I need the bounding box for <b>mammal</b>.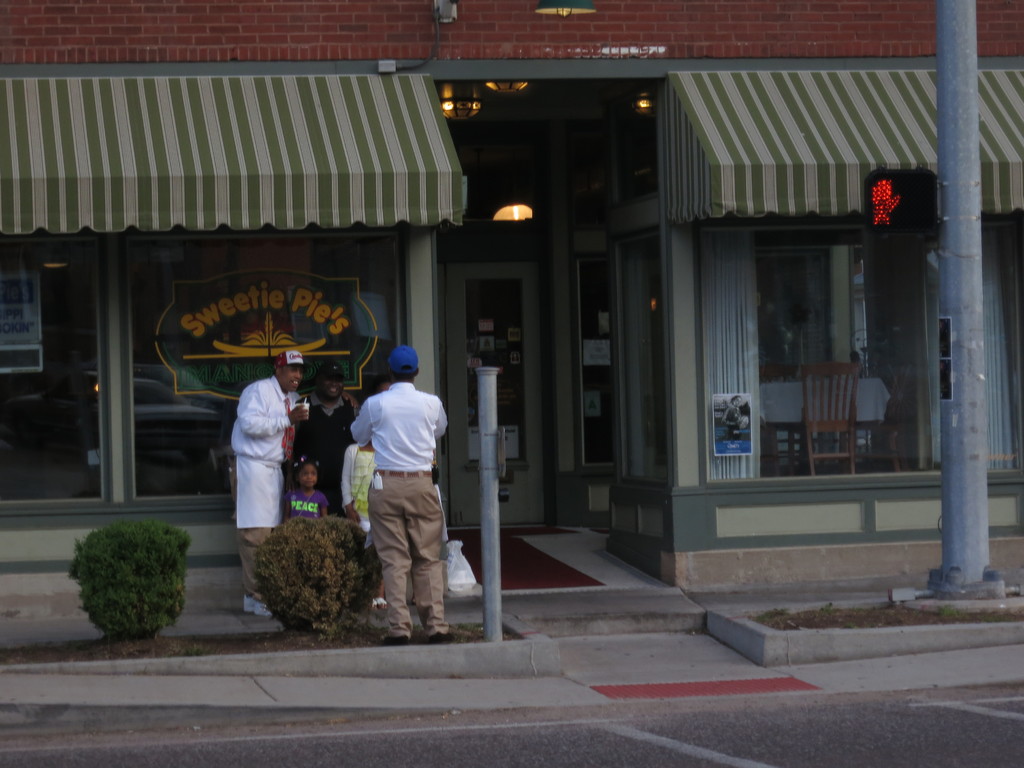
Here it is: rect(227, 351, 355, 613).
